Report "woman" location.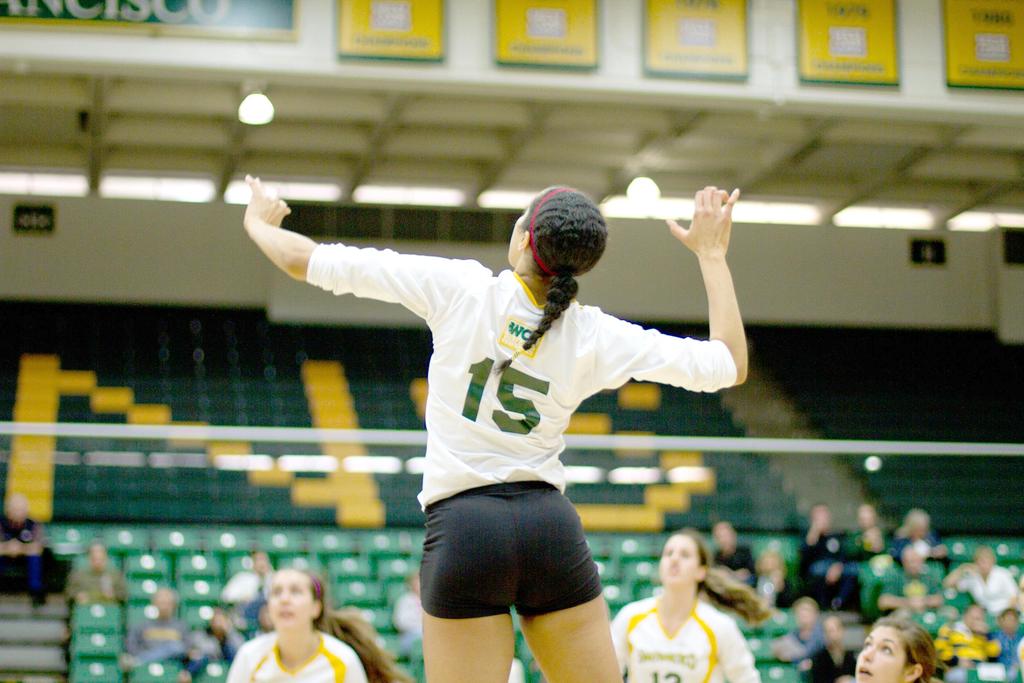
Report: 851,618,939,682.
